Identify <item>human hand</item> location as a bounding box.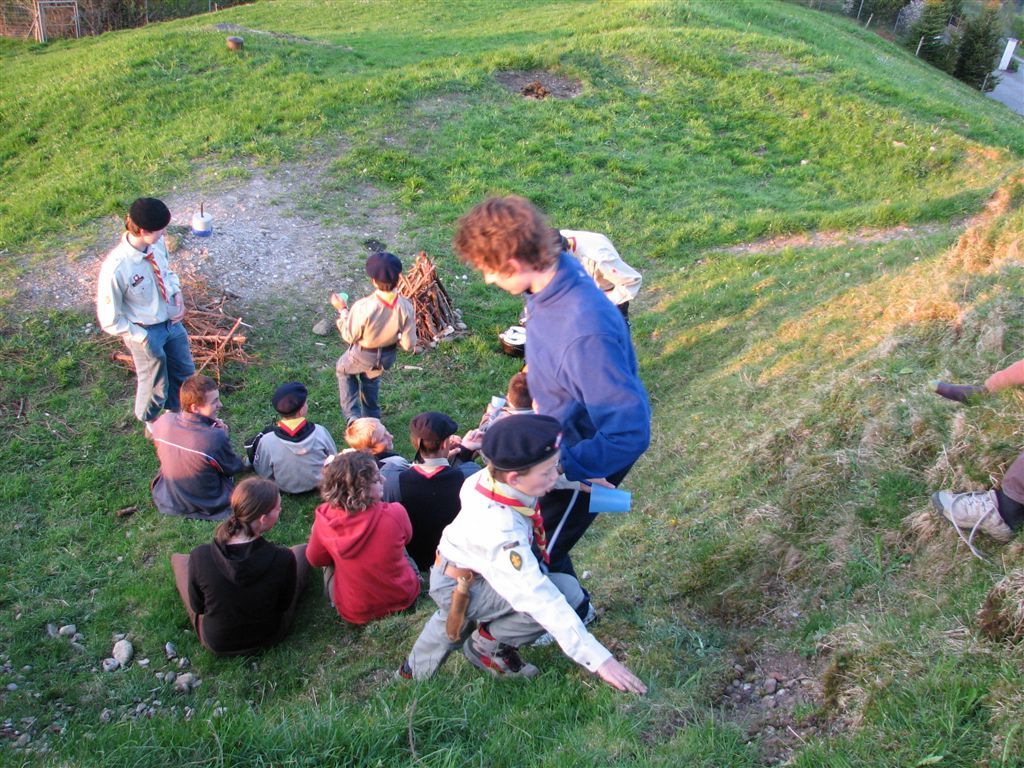
(459, 424, 485, 452).
